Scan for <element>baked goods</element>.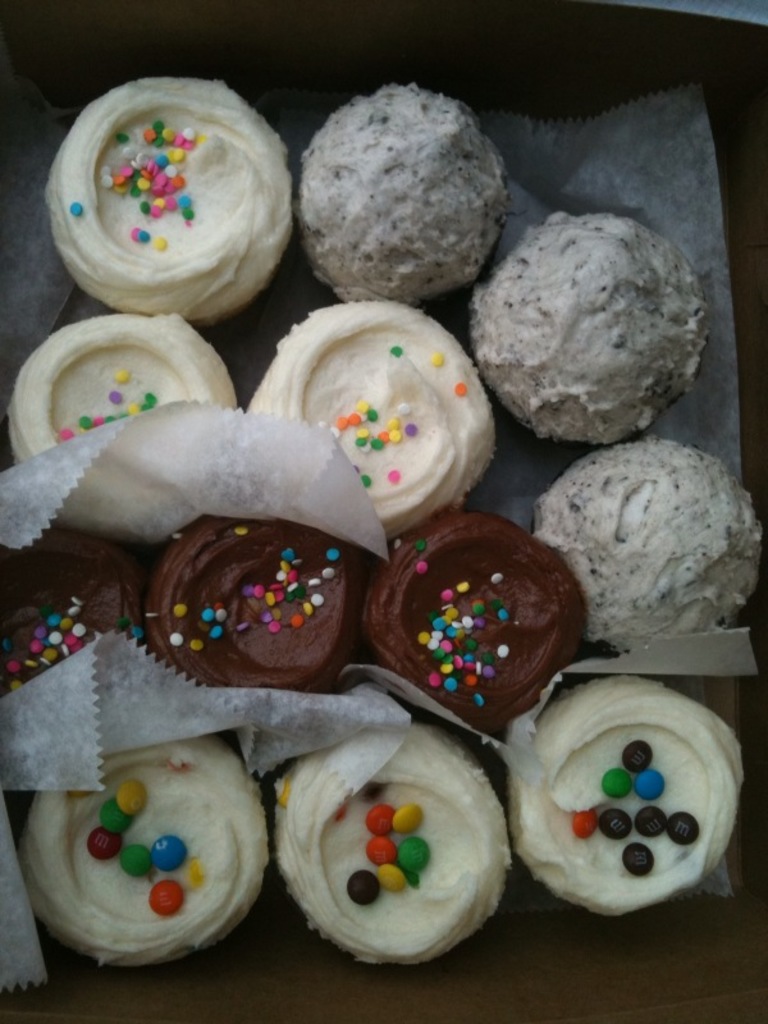
Scan result: 372, 515, 598, 723.
